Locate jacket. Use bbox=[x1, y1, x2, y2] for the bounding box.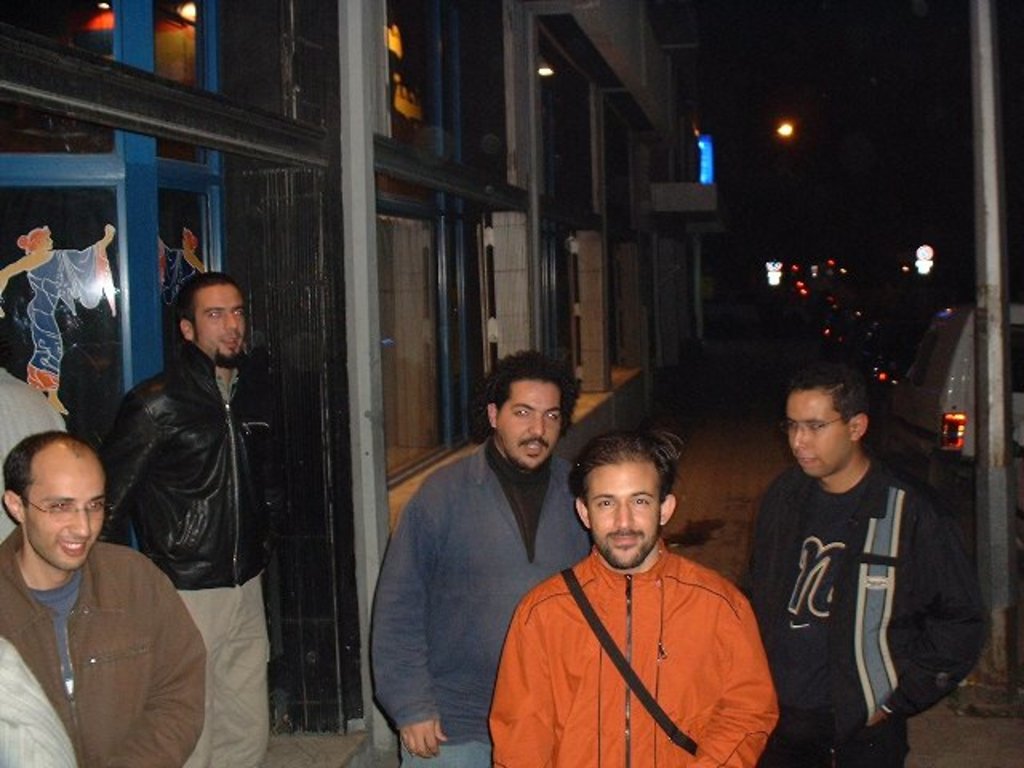
bbox=[731, 453, 992, 730].
